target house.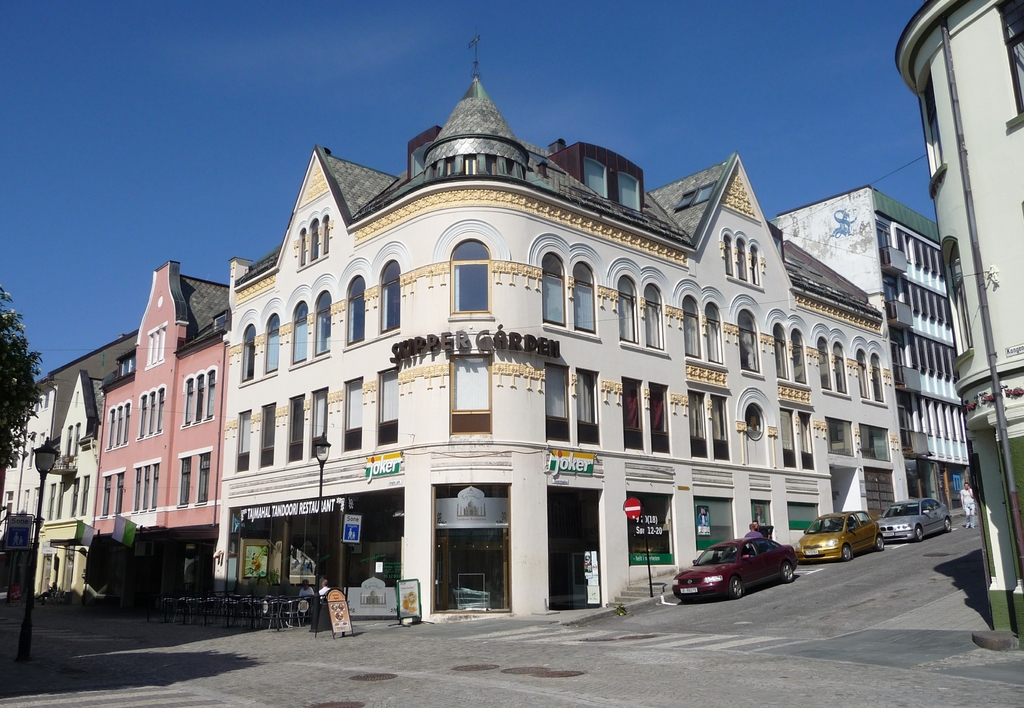
Target region: 896 0 1023 640.
